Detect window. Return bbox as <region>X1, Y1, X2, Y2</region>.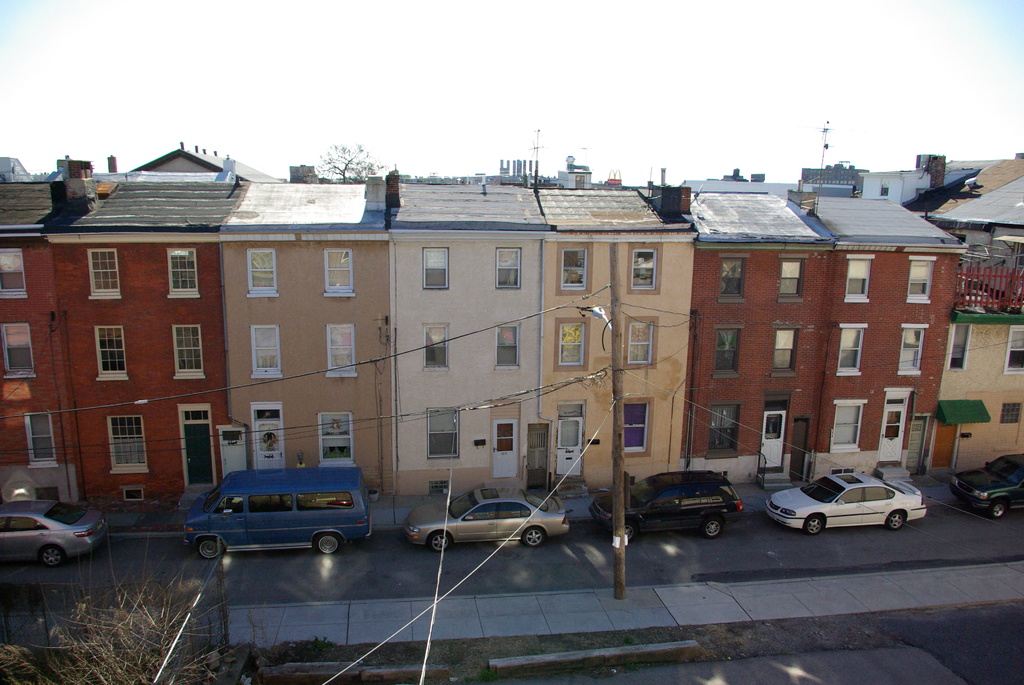
<region>625, 322, 652, 359</region>.
